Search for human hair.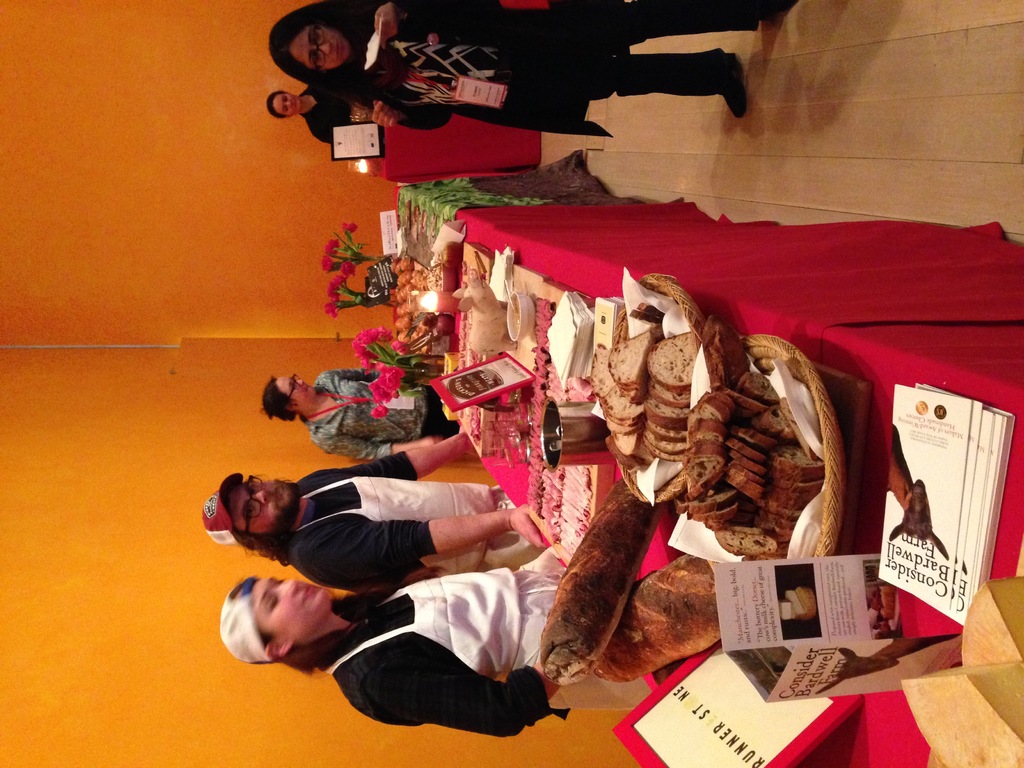
Found at {"x1": 255, "y1": 564, "x2": 452, "y2": 675}.
